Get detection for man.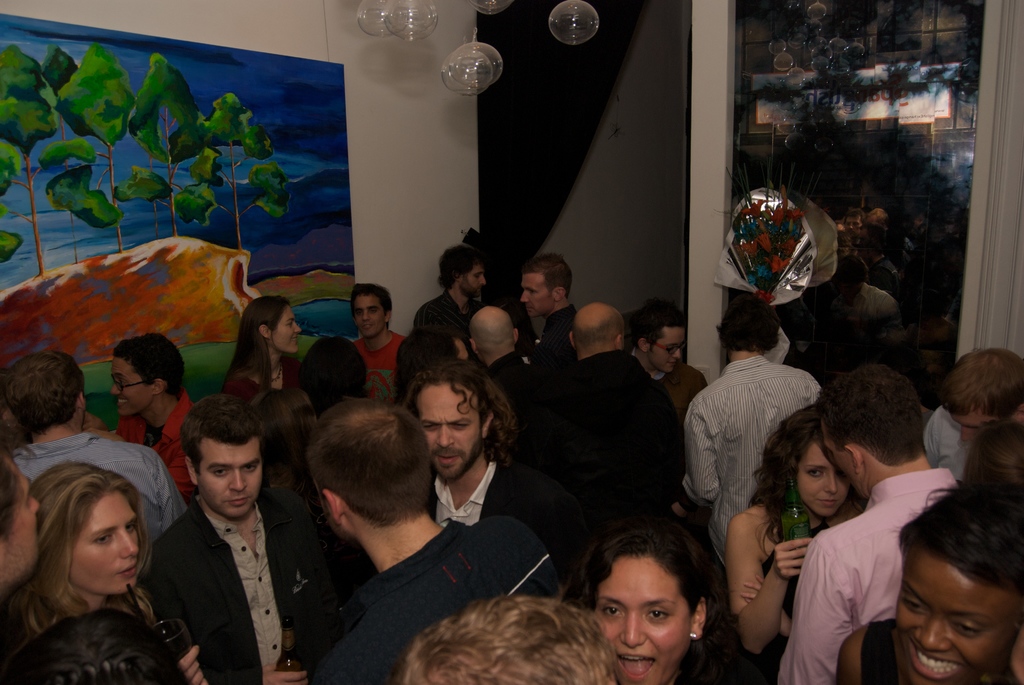
Detection: x1=124, y1=390, x2=320, y2=676.
